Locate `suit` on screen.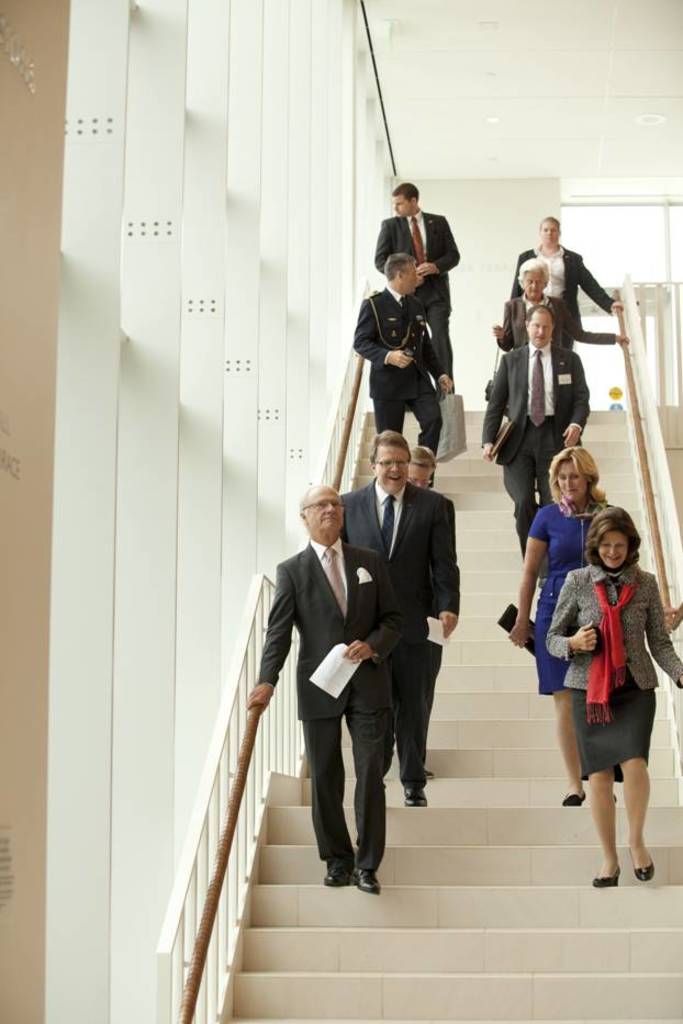
On screen at <box>430,493,459,688</box>.
